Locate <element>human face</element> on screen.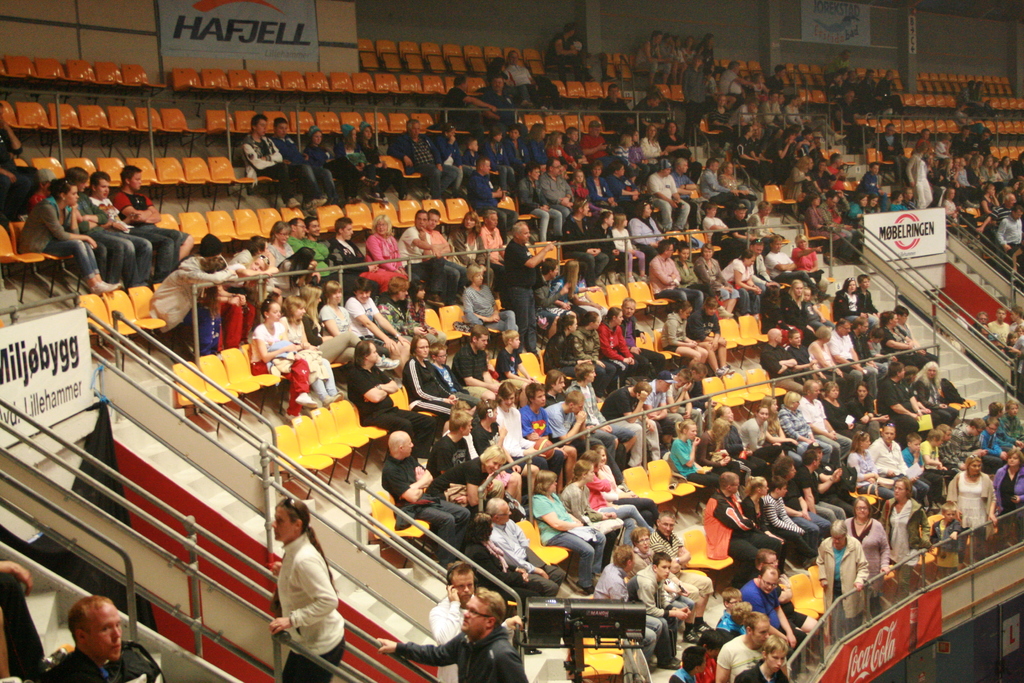
On screen at 455 573 472 598.
